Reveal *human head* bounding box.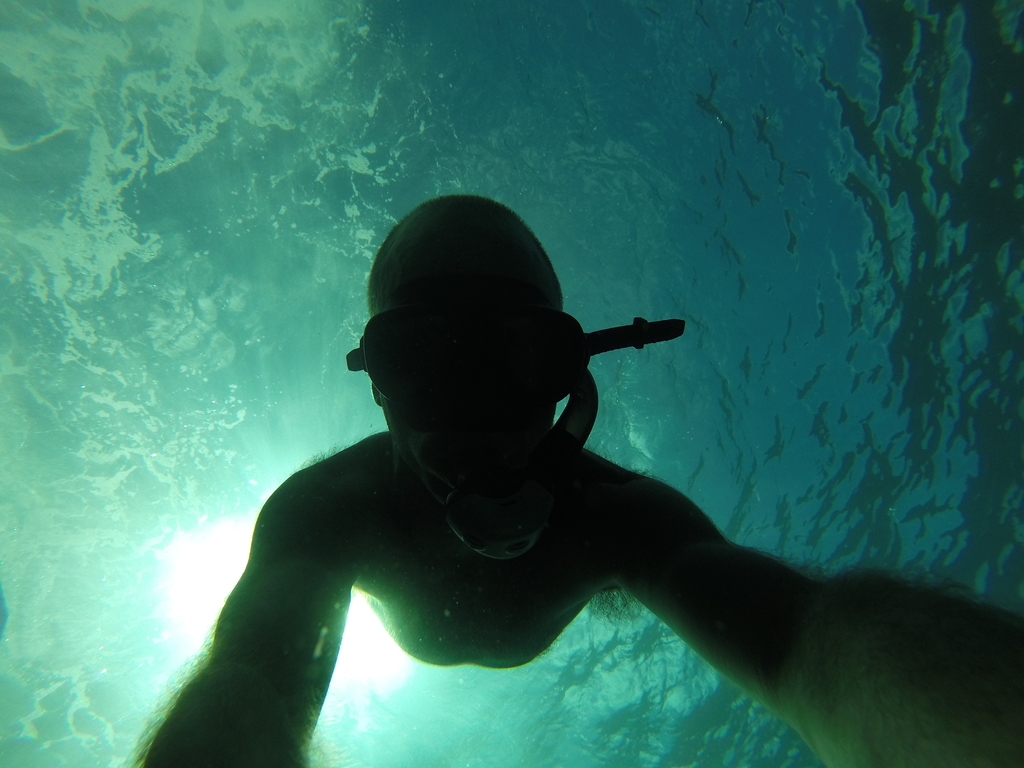
Revealed: [left=371, top=196, right=570, bottom=513].
